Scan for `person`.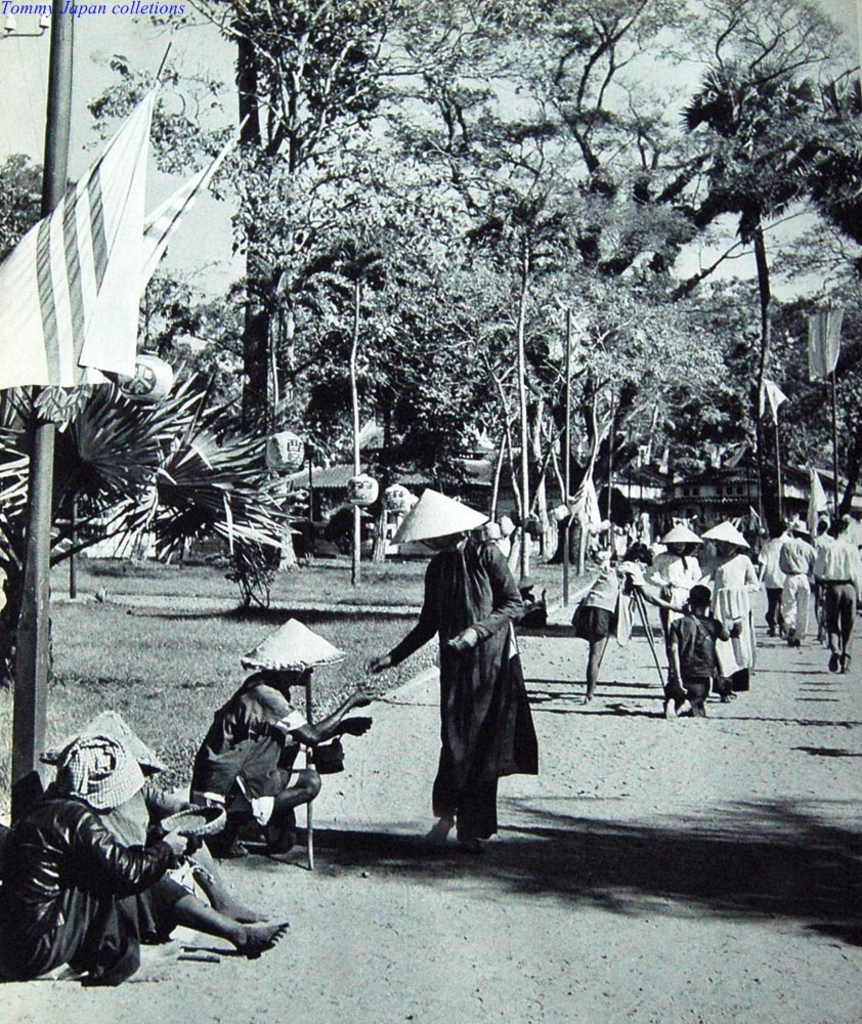
Scan result: rect(0, 733, 190, 987).
